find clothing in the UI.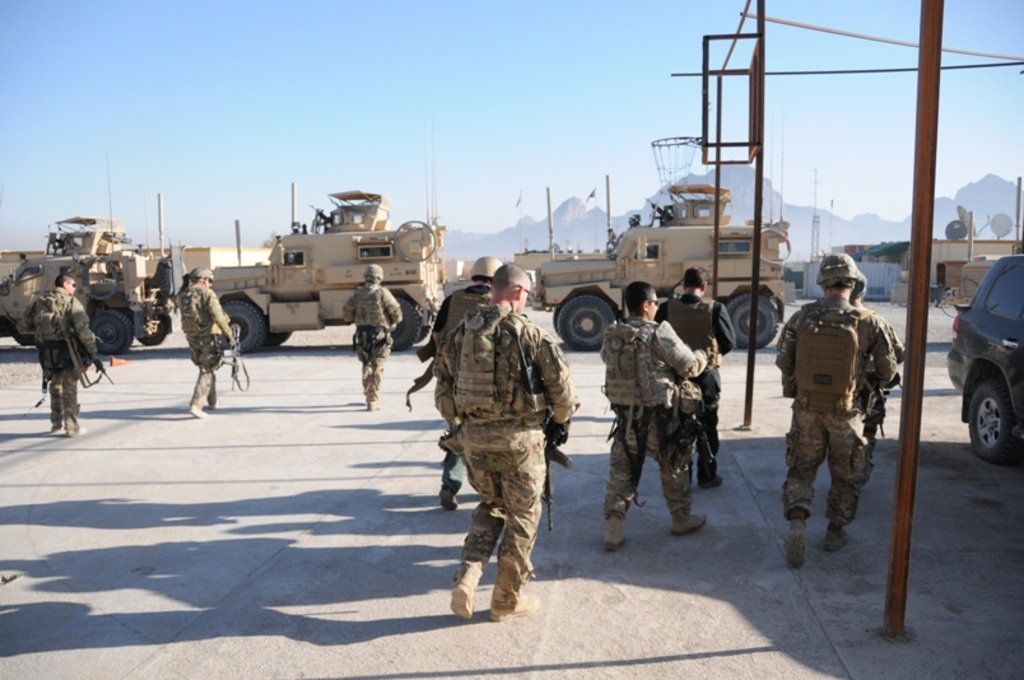
UI element at locate(769, 290, 907, 541).
